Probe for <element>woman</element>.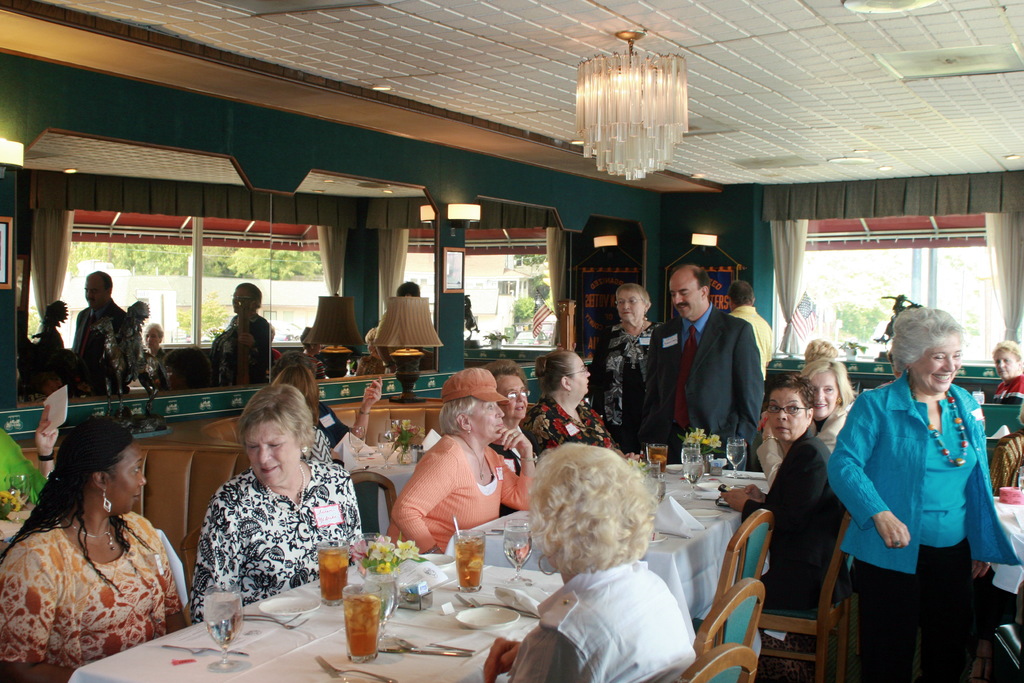
Probe result: (left=753, top=356, right=856, bottom=494).
